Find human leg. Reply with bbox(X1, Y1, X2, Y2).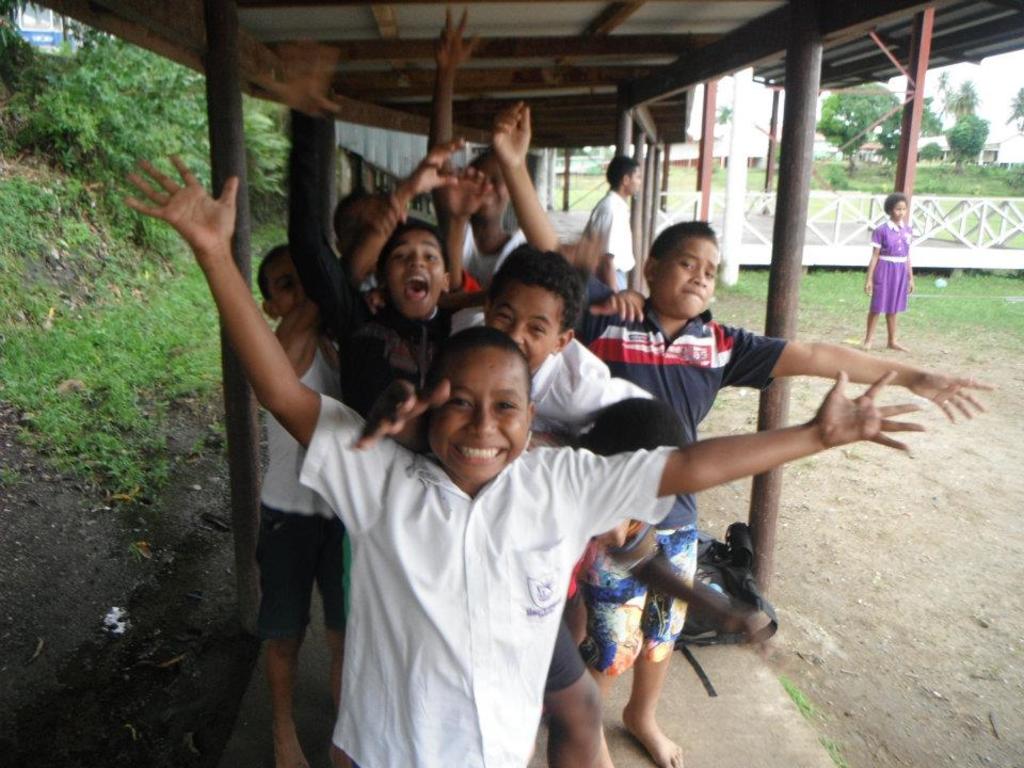
bbox(262, 516, 321, 767).
